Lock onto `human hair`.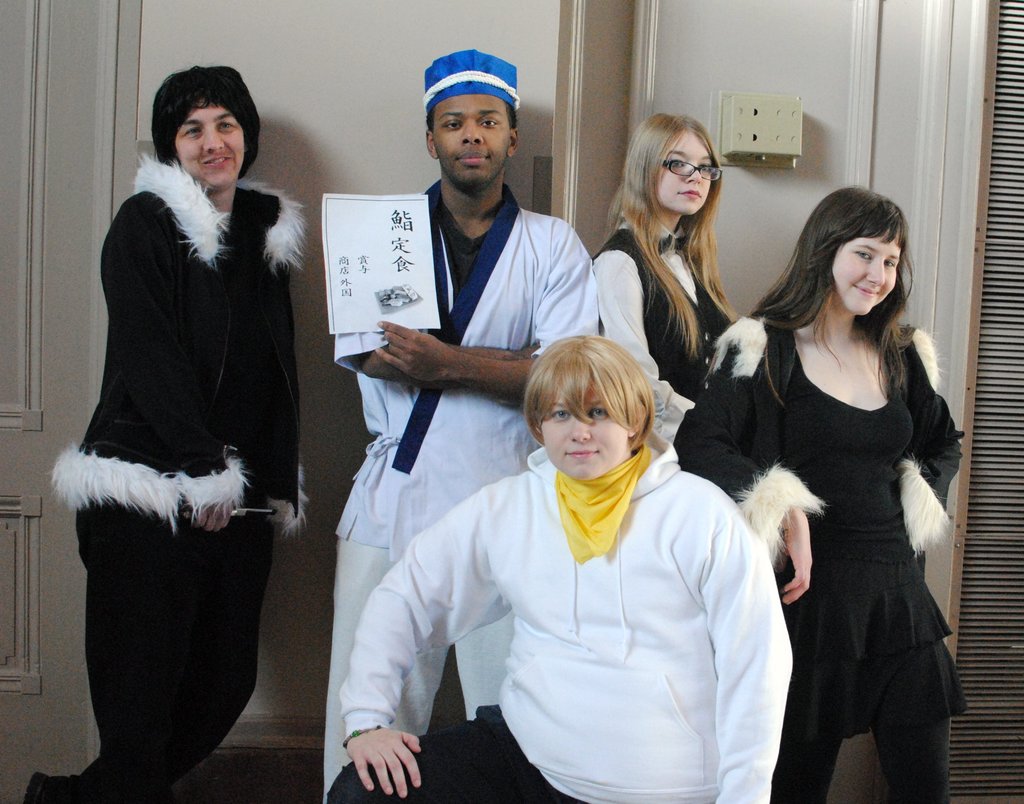
Locked: (753,186,909,392).
